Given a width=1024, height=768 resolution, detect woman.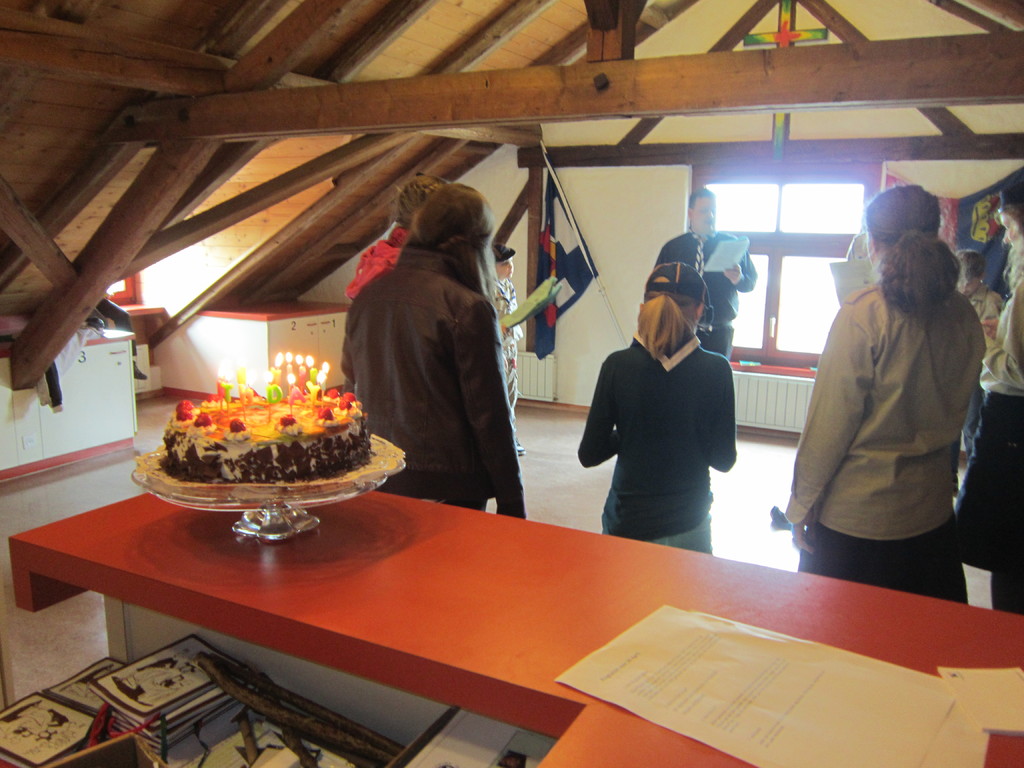
left=492, top=244, right=531, bottom=465.
